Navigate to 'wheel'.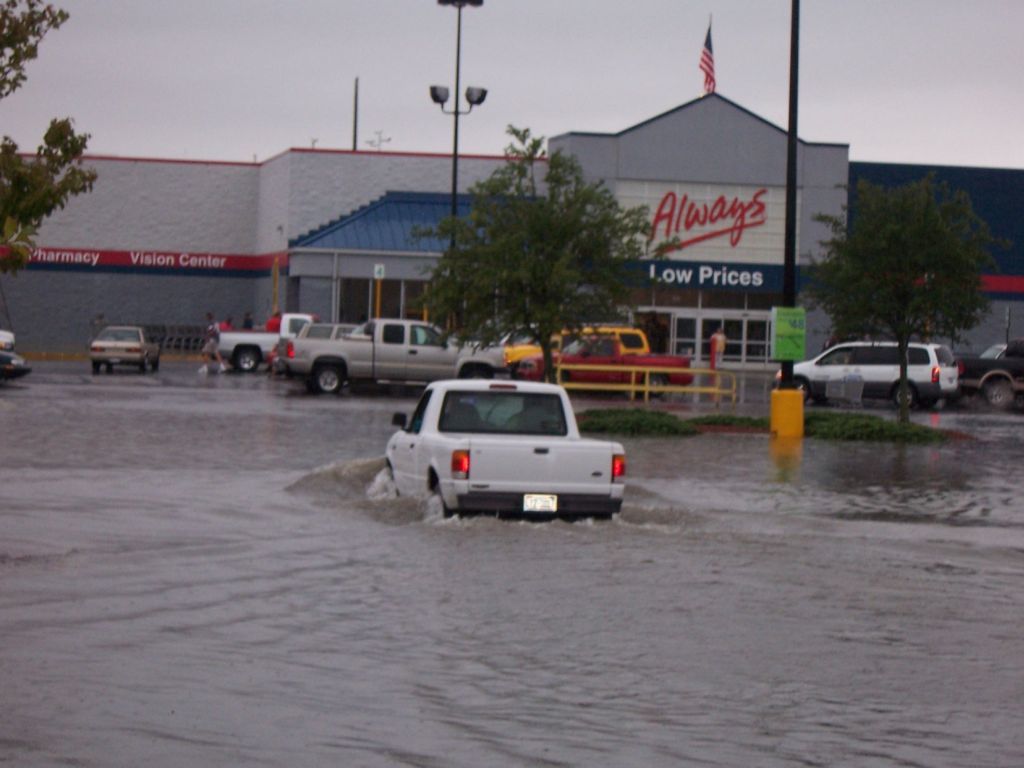
Navigation target: <bbox>590, 511, 613, 525</bbox>.
